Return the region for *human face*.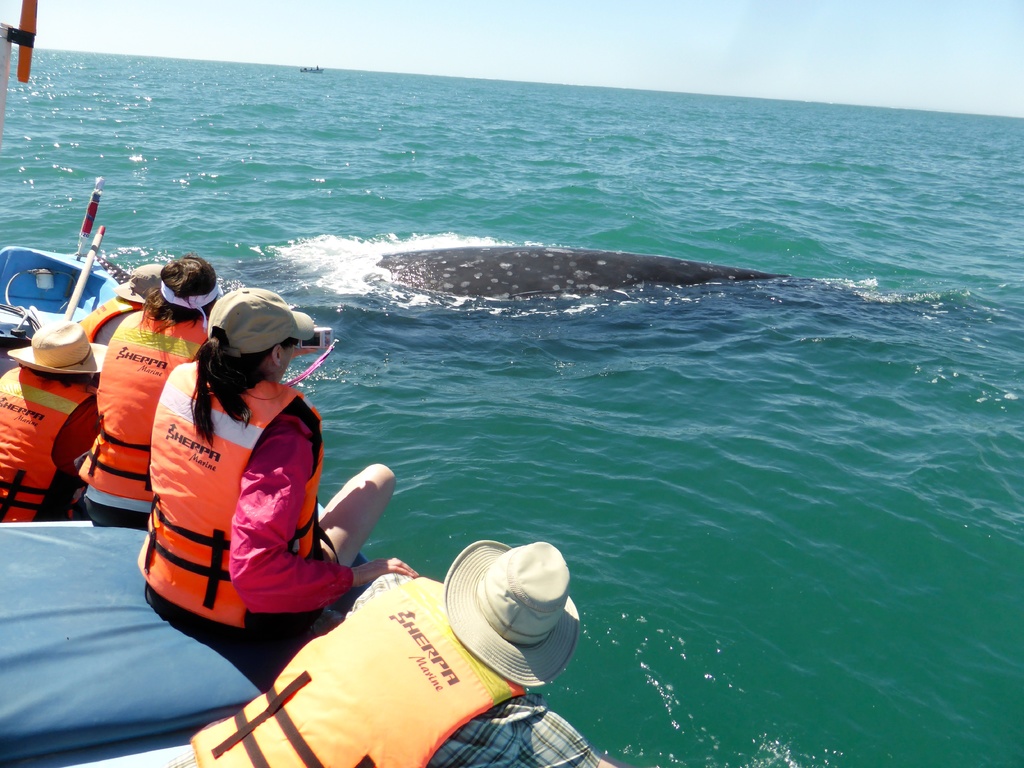
285, 345, 294, 369.
